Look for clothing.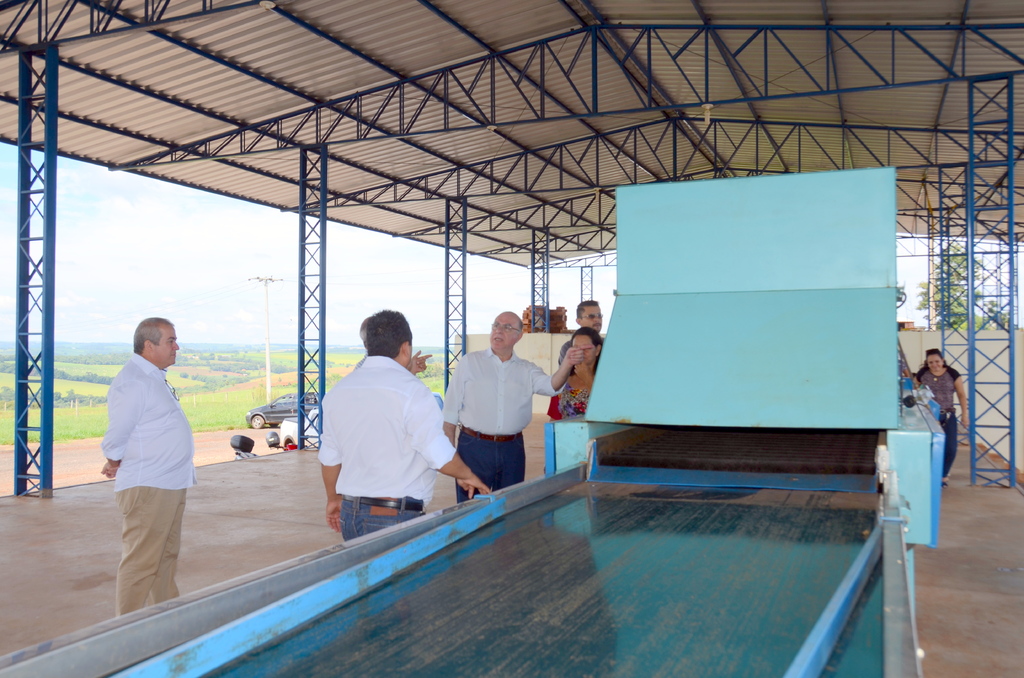
Found: (445,347,568,508).
